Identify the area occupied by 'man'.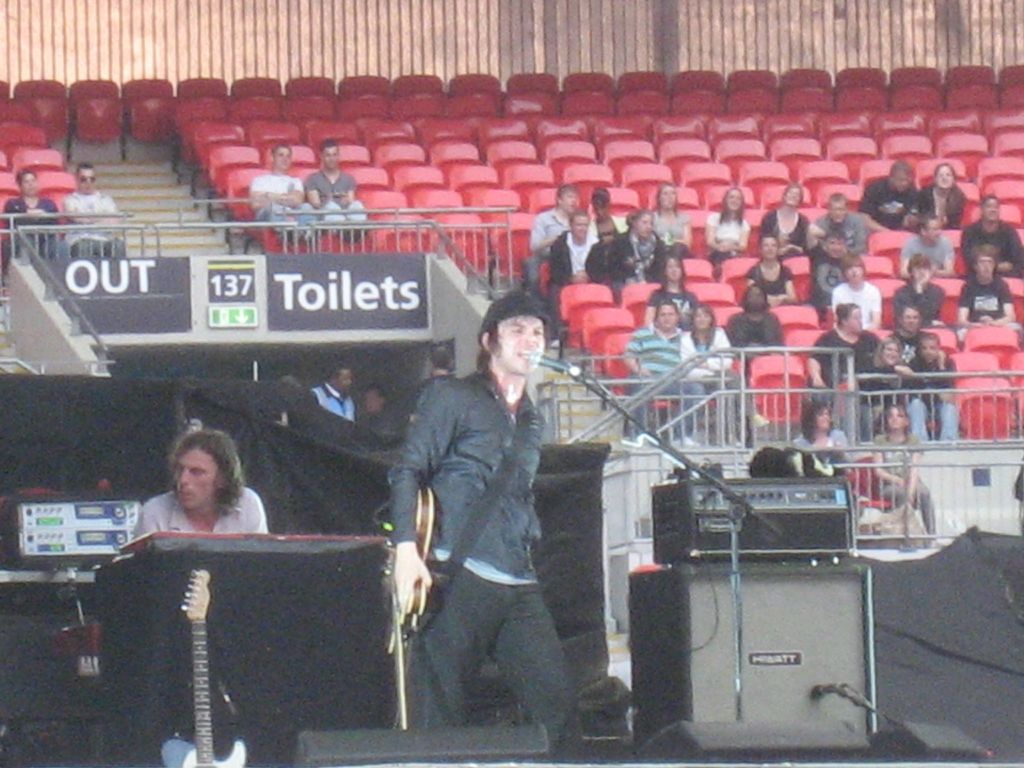
Area: 307:138:369:239.
